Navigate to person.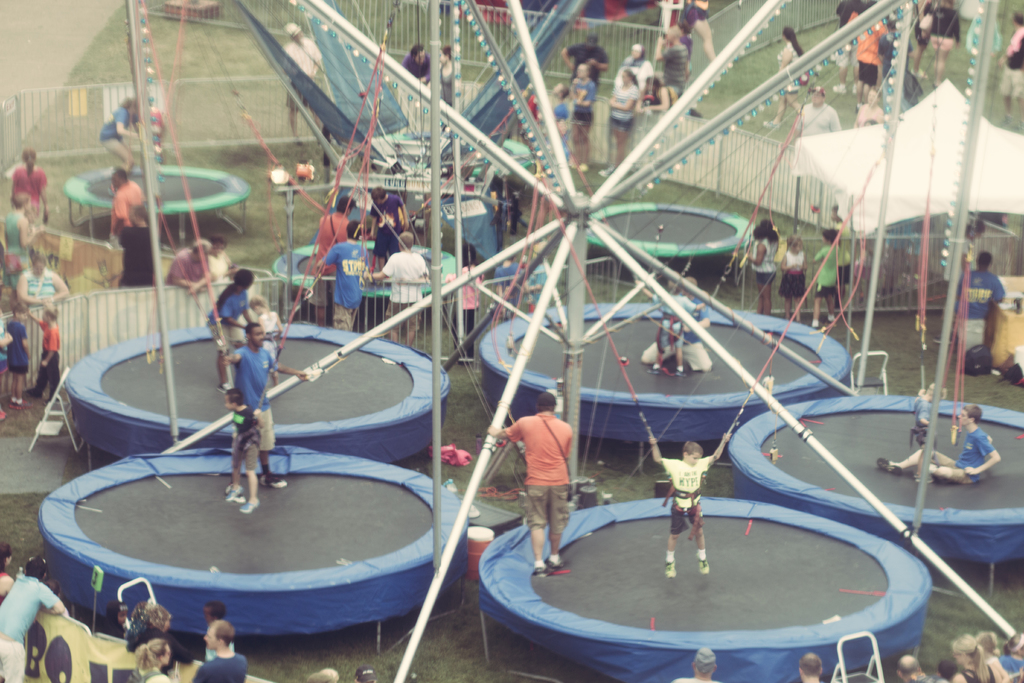
Navigation target: crop(129, 639, 176, 682).
